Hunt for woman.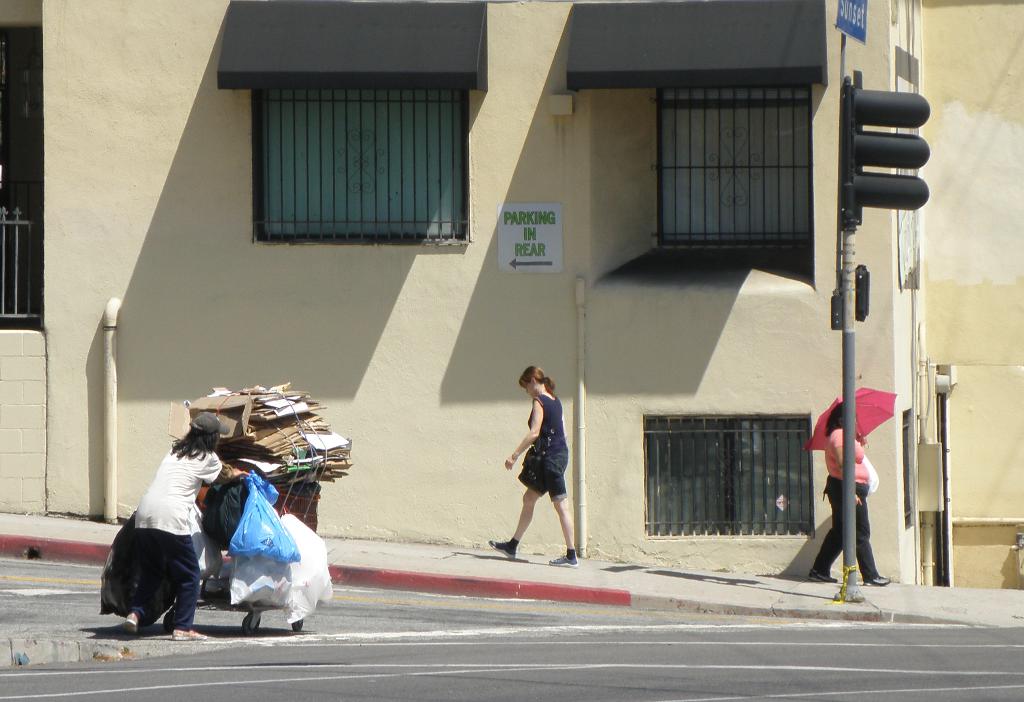
Hunted down at rect(125, 408, 249, 639).
